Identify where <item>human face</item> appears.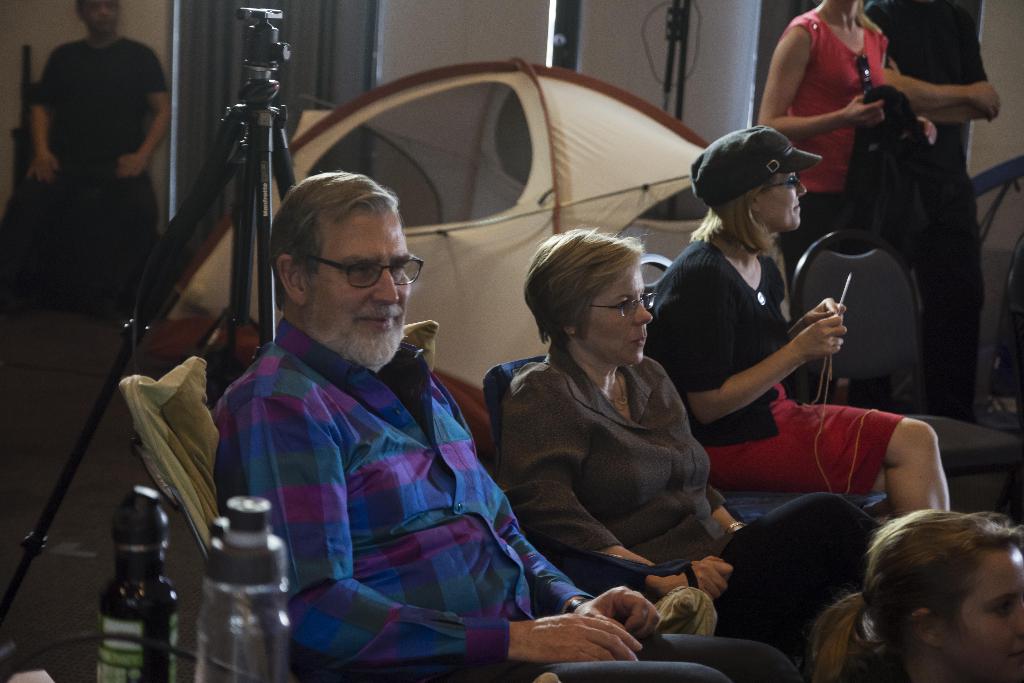
Appears at bbox=(941, 539, 1023, 682).
